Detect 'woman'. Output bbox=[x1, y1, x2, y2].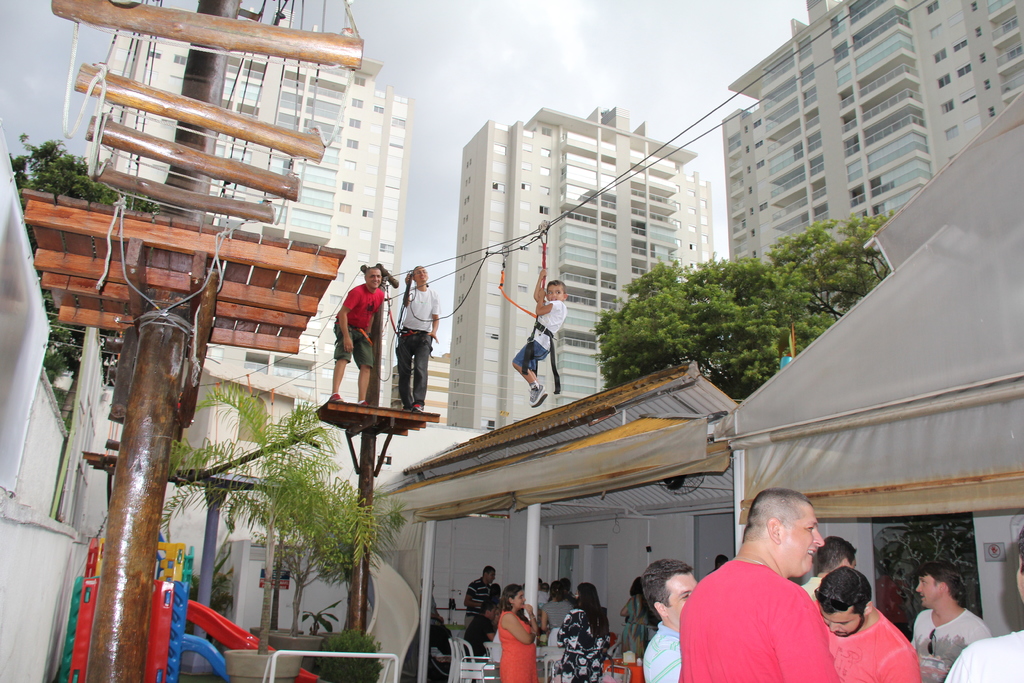
bbox=[557, 579, 607, 682].
